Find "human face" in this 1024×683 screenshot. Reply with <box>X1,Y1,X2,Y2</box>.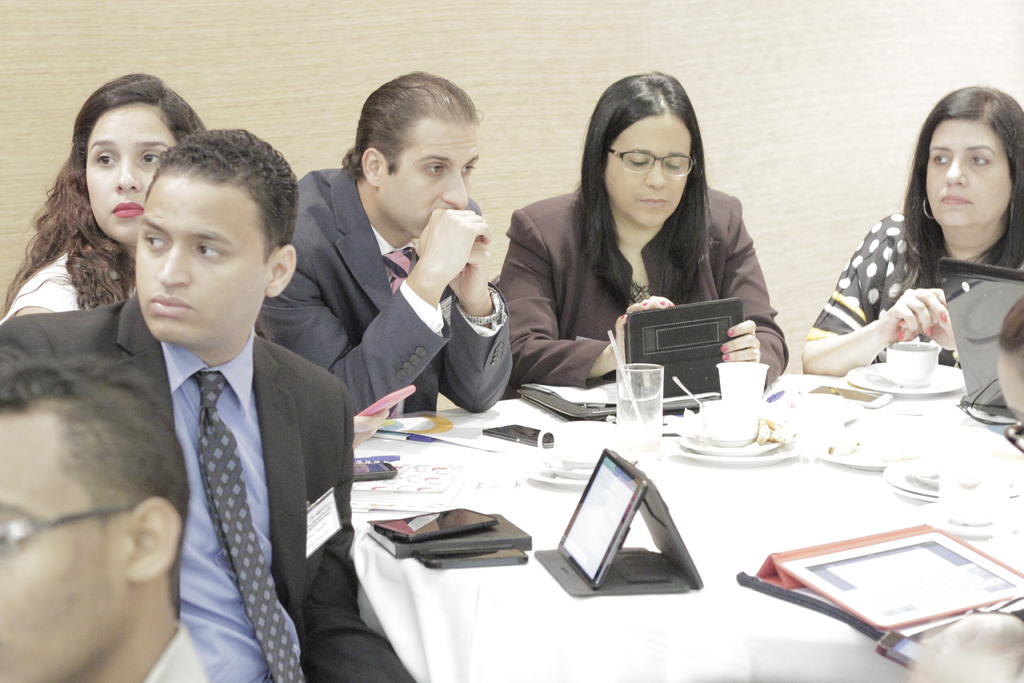
<box>379,115,484,239</box>.
